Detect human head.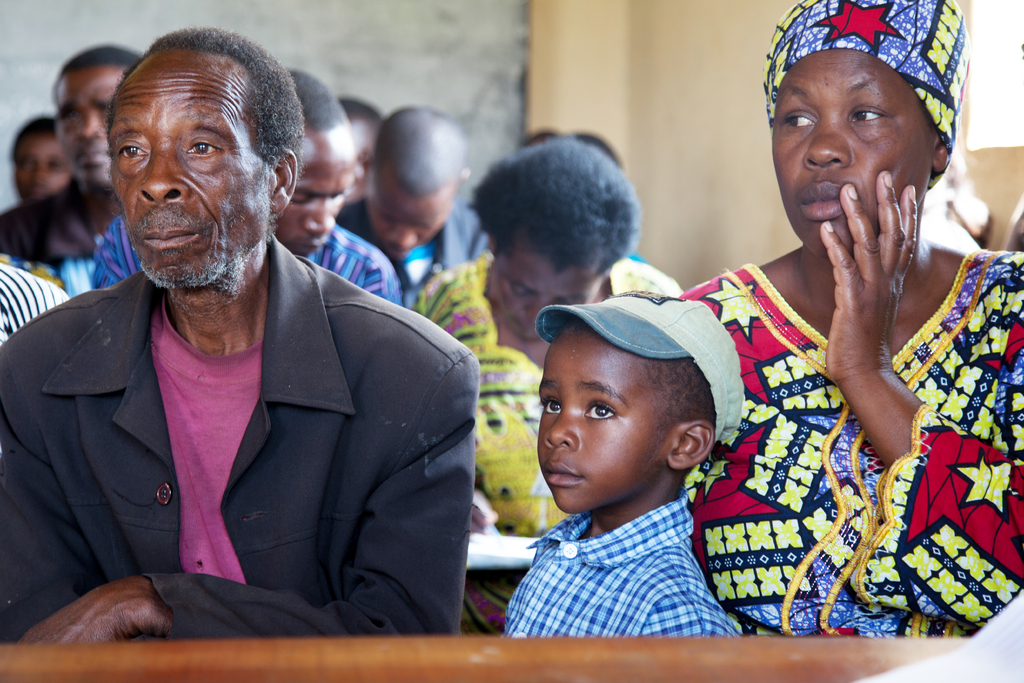
Detected at detection(88, 26, 291, 272).
